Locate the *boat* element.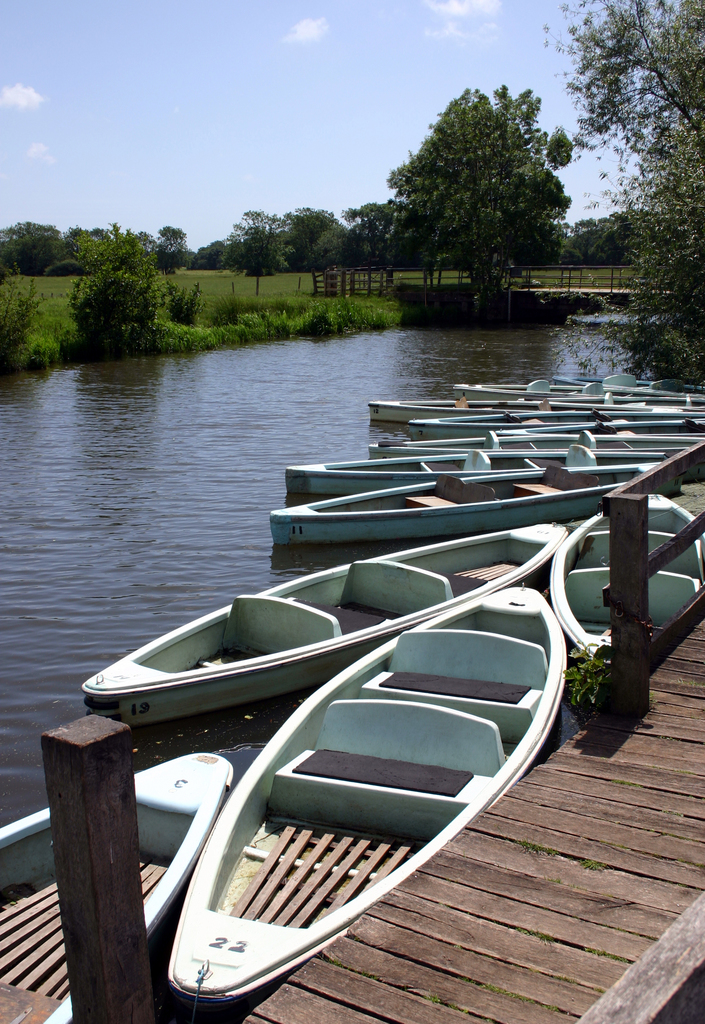
Element bbox: <bbox>77, 522, 572, 726</bbox>.
